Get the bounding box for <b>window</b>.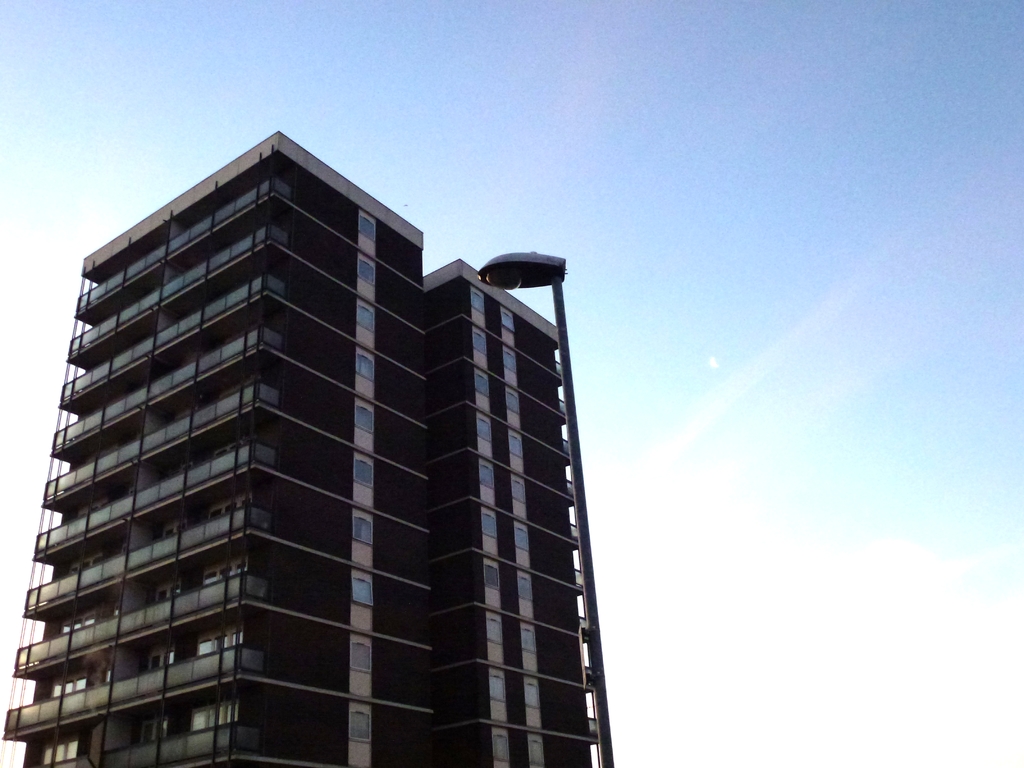
191:700:240:737.
